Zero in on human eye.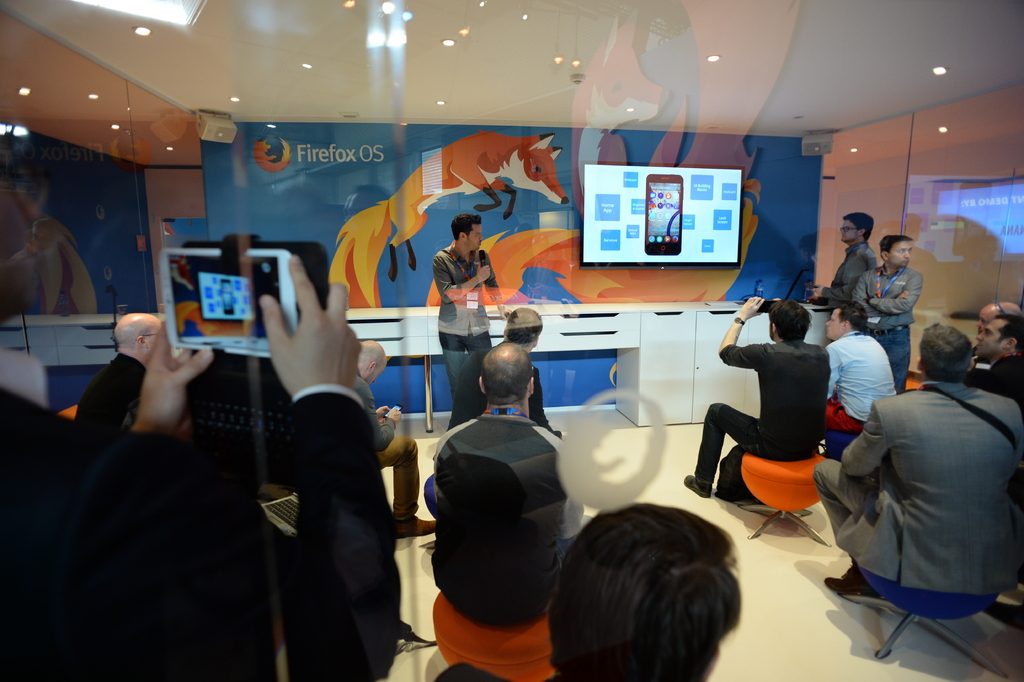
Zeroed in: <box>475,233,480,237</box>.
